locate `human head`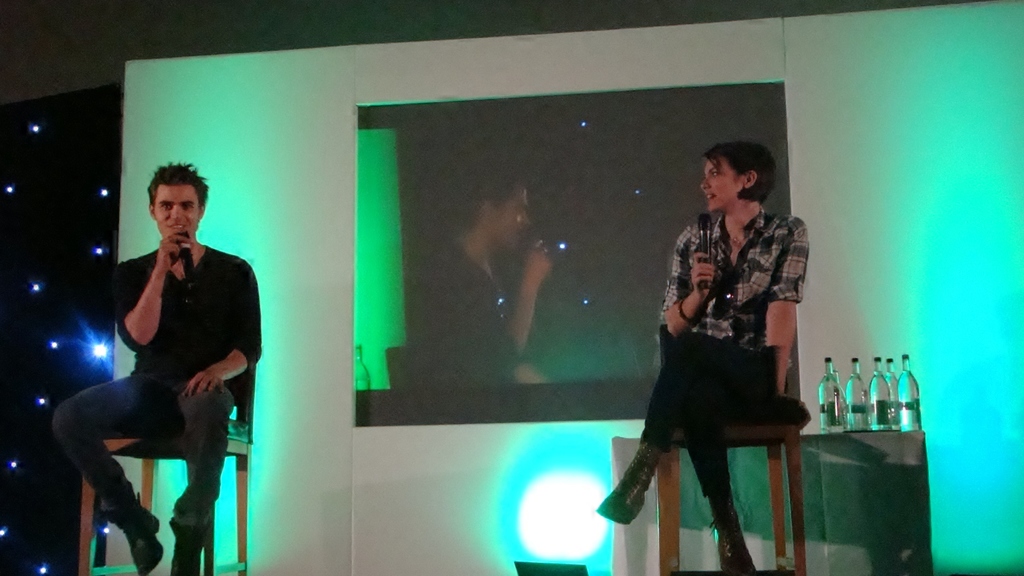
703/136/780/205
